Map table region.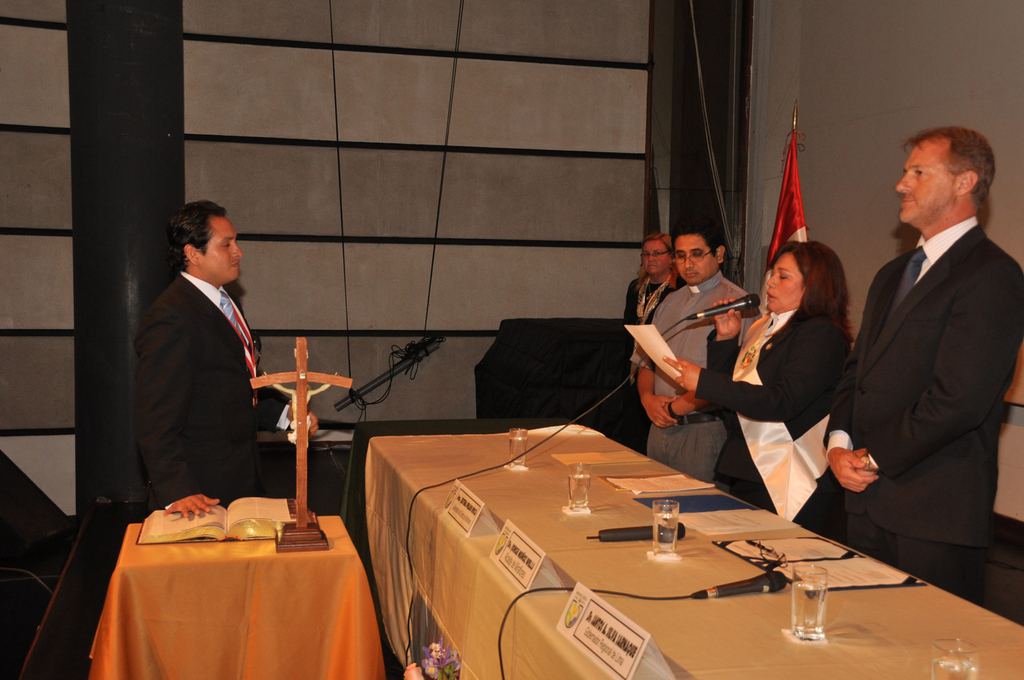
Mapped to l=87, t=515, r=389, b=679.
